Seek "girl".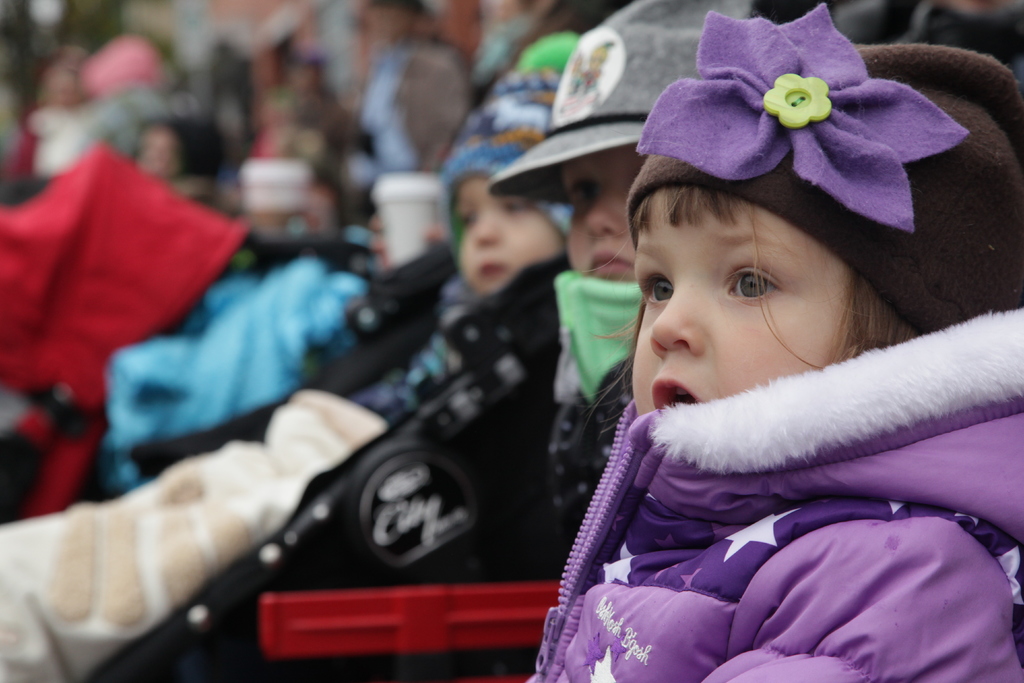
[524,0,1023,682].
